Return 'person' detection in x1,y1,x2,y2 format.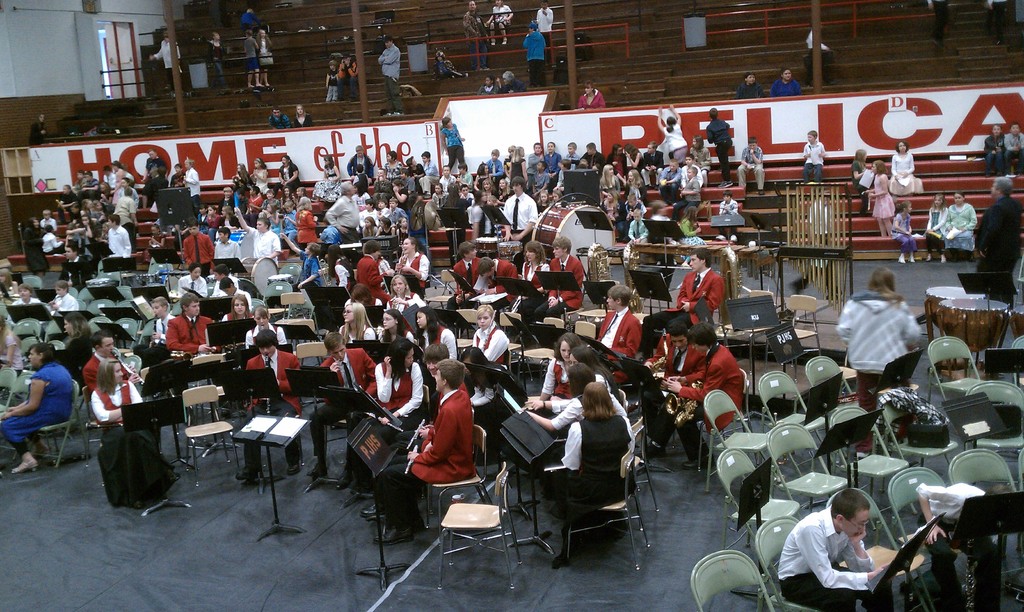
852,145,874,199.
